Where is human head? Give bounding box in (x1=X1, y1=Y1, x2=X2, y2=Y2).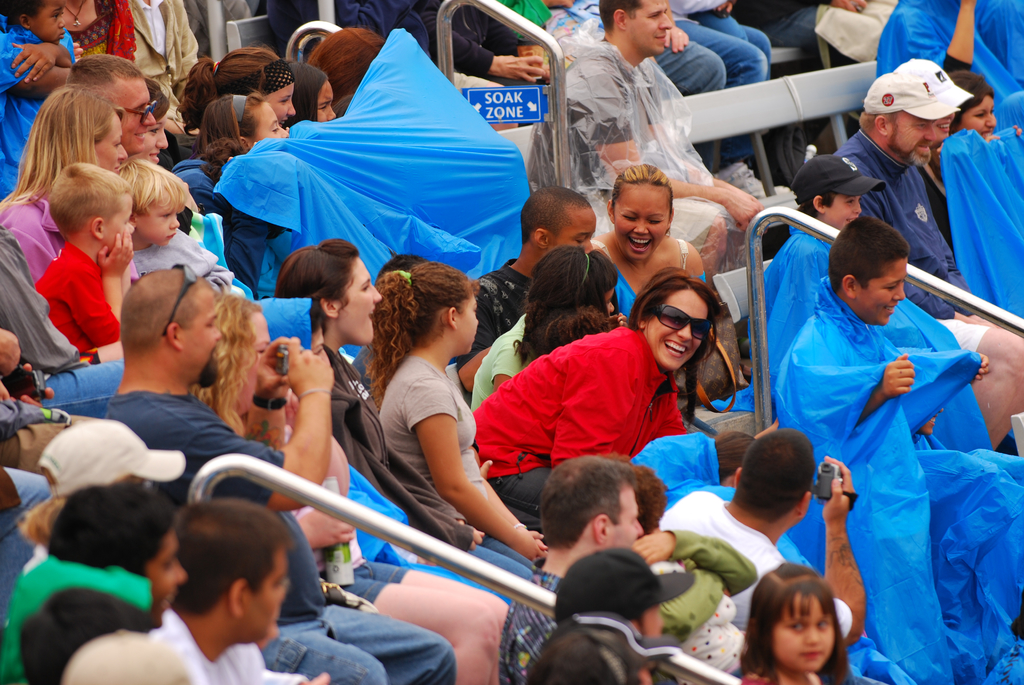
(x1=596, y1=0, x2=672, y2=55).
